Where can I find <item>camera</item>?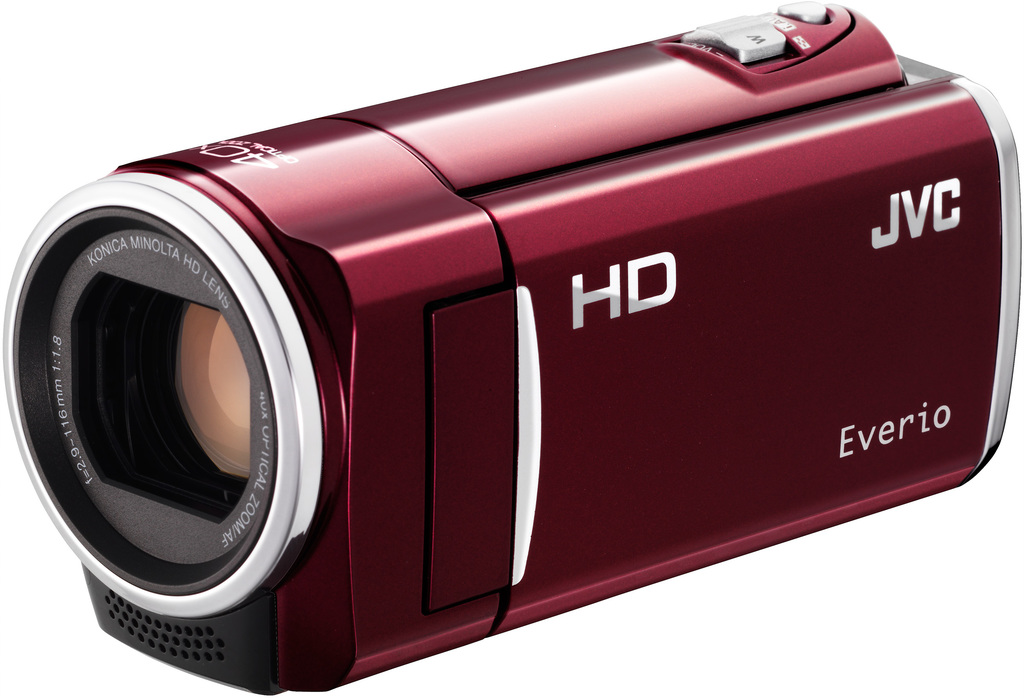
You can find it at 1,0,1019,697.
